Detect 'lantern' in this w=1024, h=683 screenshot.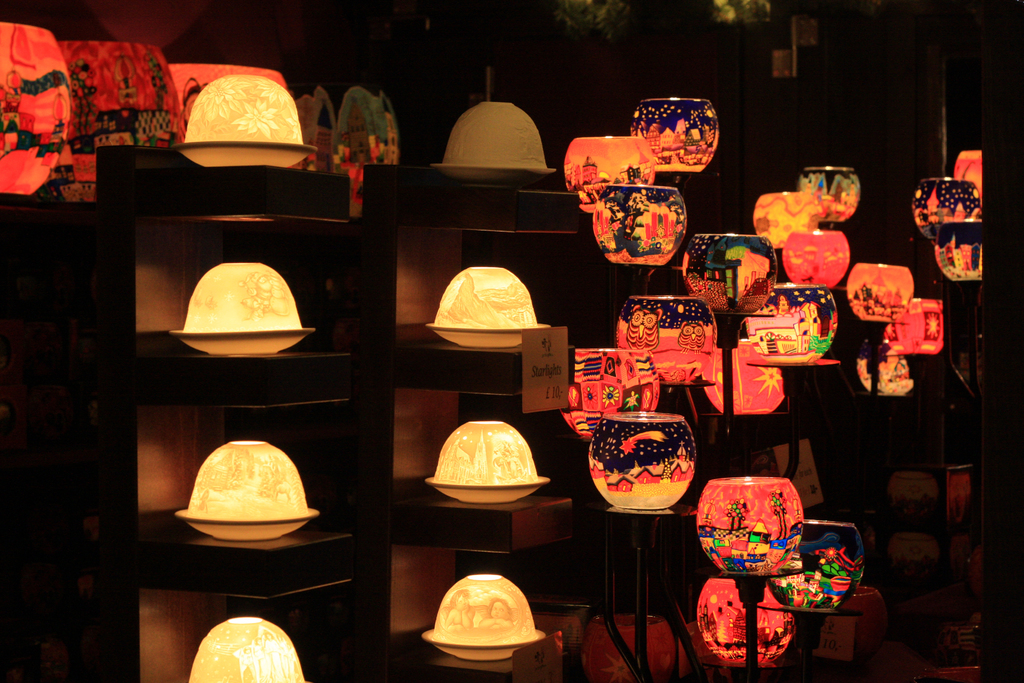
Detection: rect(586, 409, 698, 517).
